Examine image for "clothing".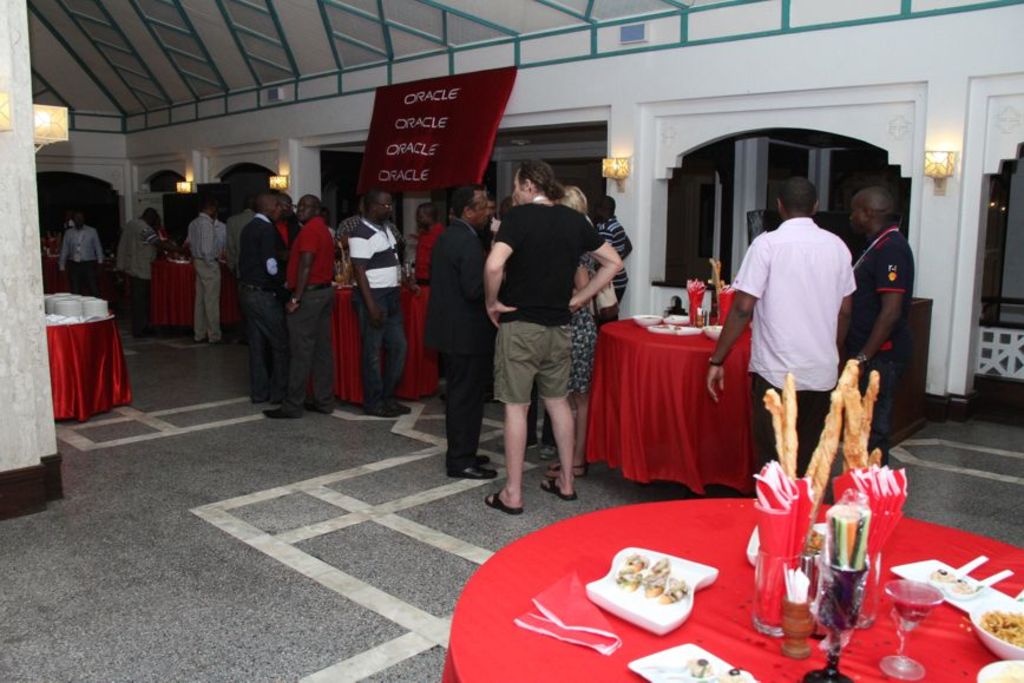
Examination result: [left=243, top=228, right=295, bottom=423].
